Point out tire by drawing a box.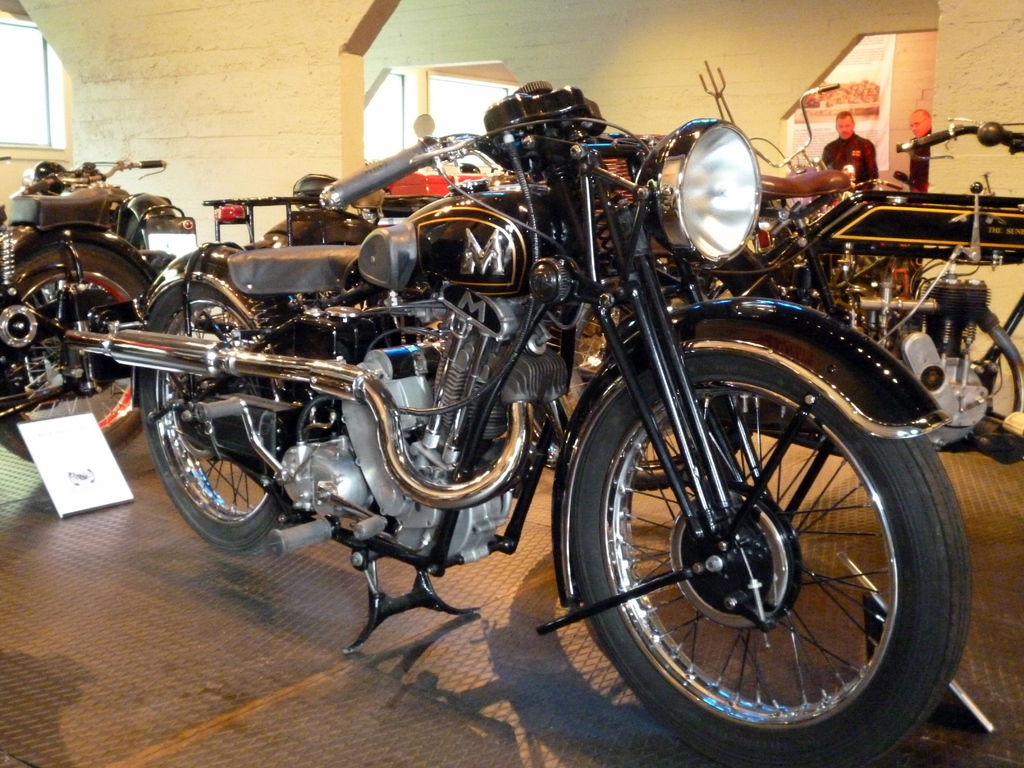
561,302,929,765.
